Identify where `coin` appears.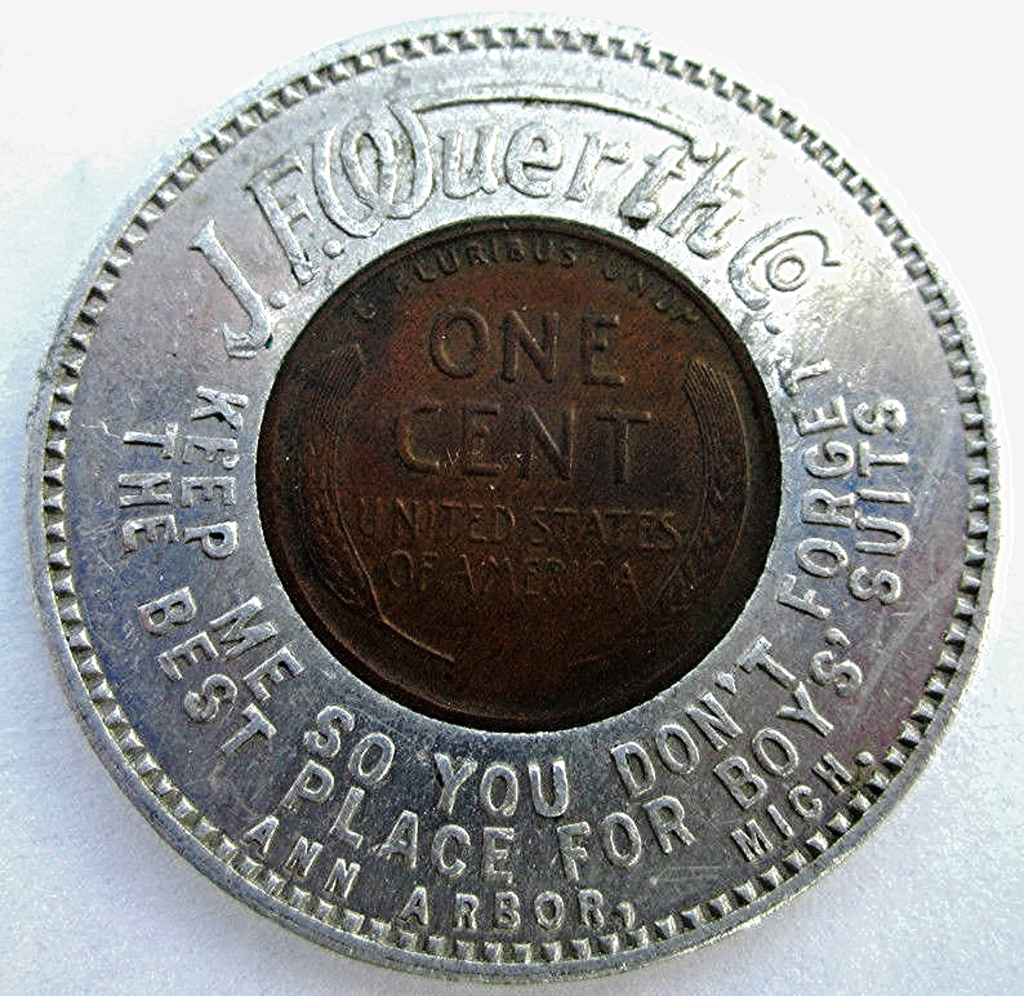
Appears at detection(22, 8, 1005, 983).
